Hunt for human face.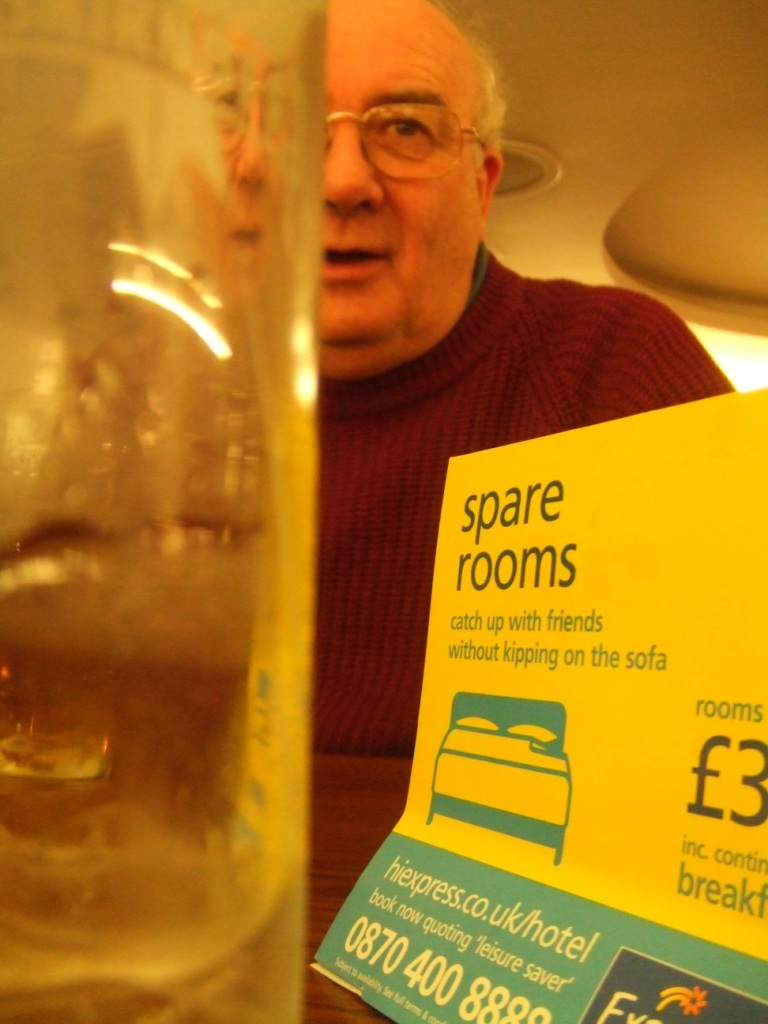
Hunted down at Rect(318, 0, 479, 352).
